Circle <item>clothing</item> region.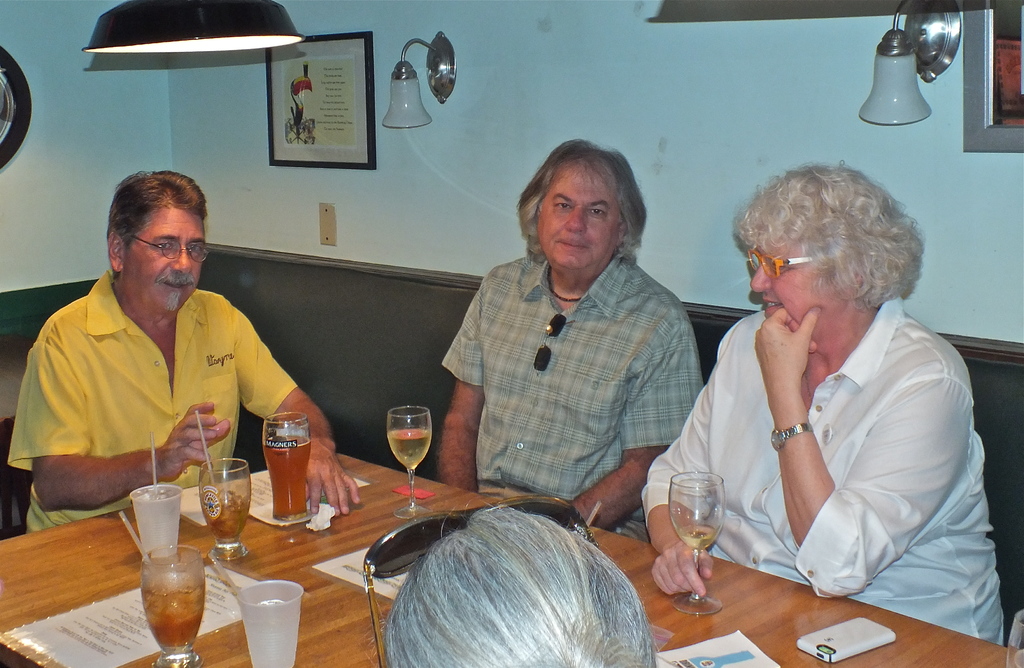
Region: left=674, top=259, right=986, bottom=620.
